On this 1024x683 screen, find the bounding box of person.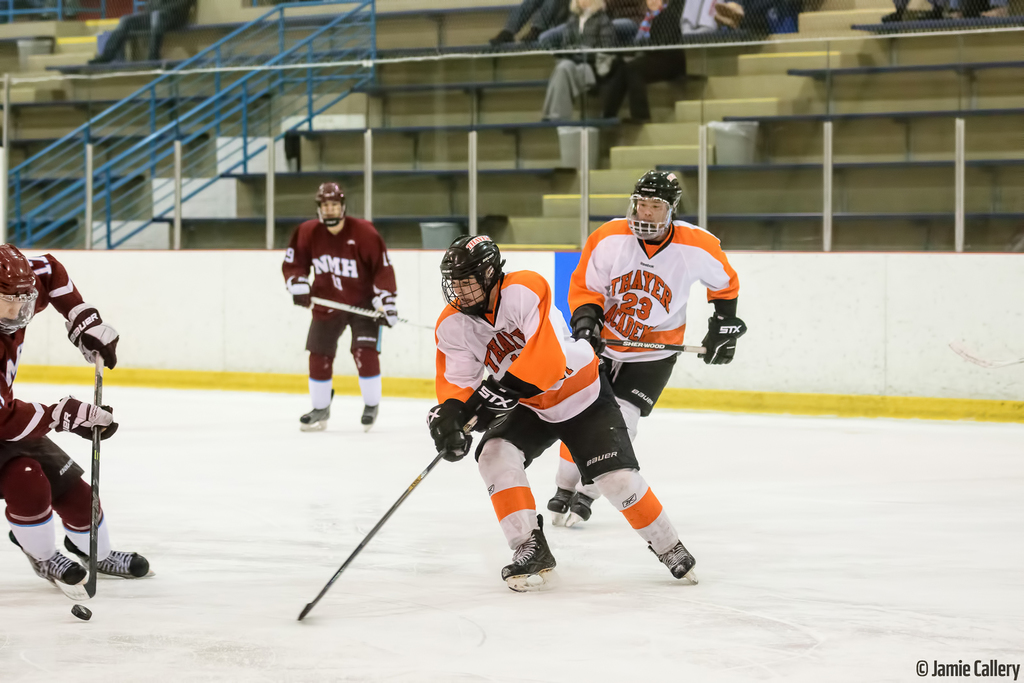
Bounding box: 0:237:157:600.
